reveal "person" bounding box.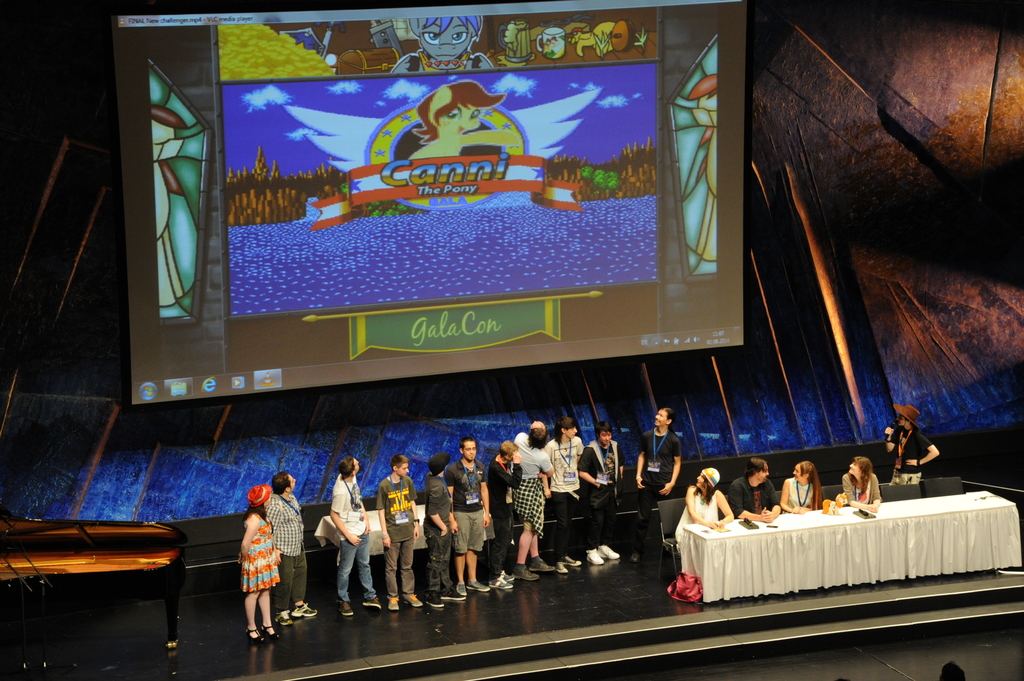
Revealed: 422/452/467/608.
